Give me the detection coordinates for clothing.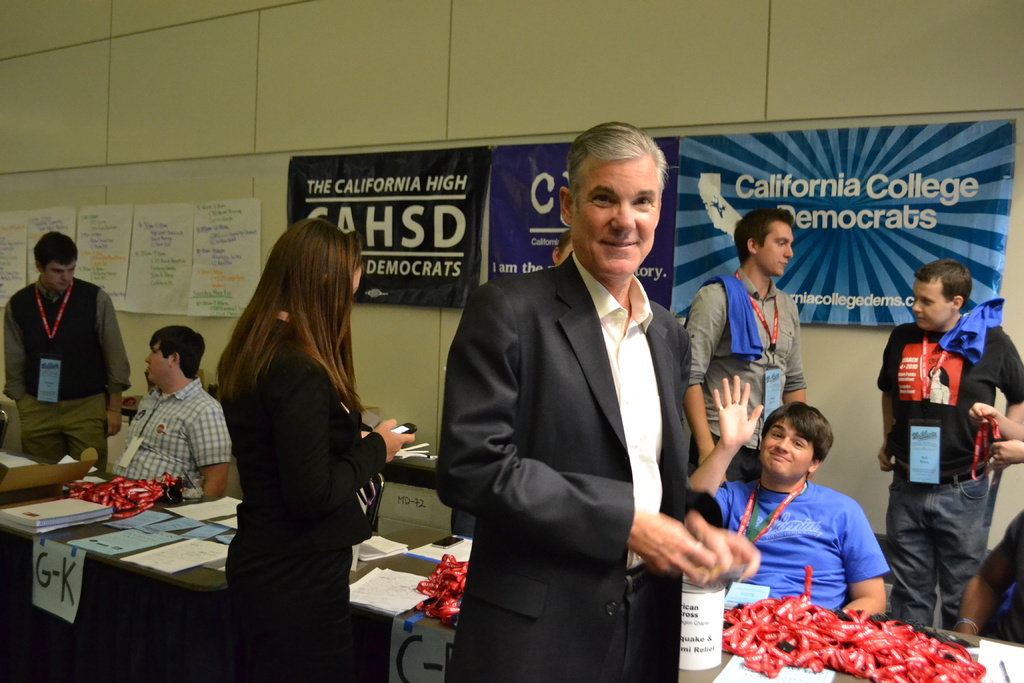
[699,463,880,650].
